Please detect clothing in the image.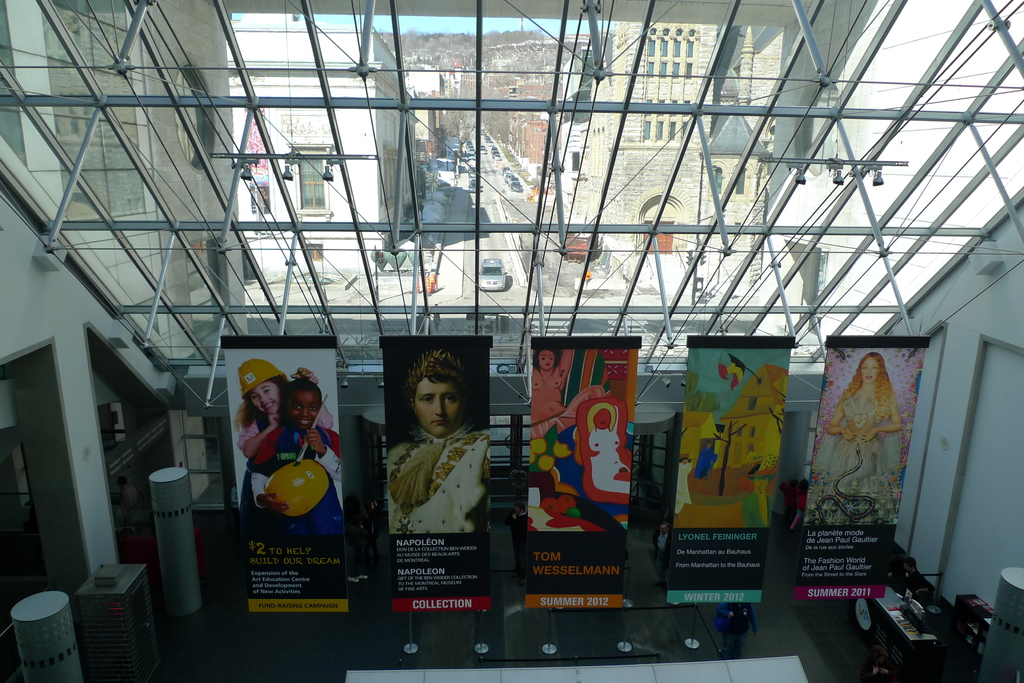
x1=693 y1=446 x2=718 y2=479.
